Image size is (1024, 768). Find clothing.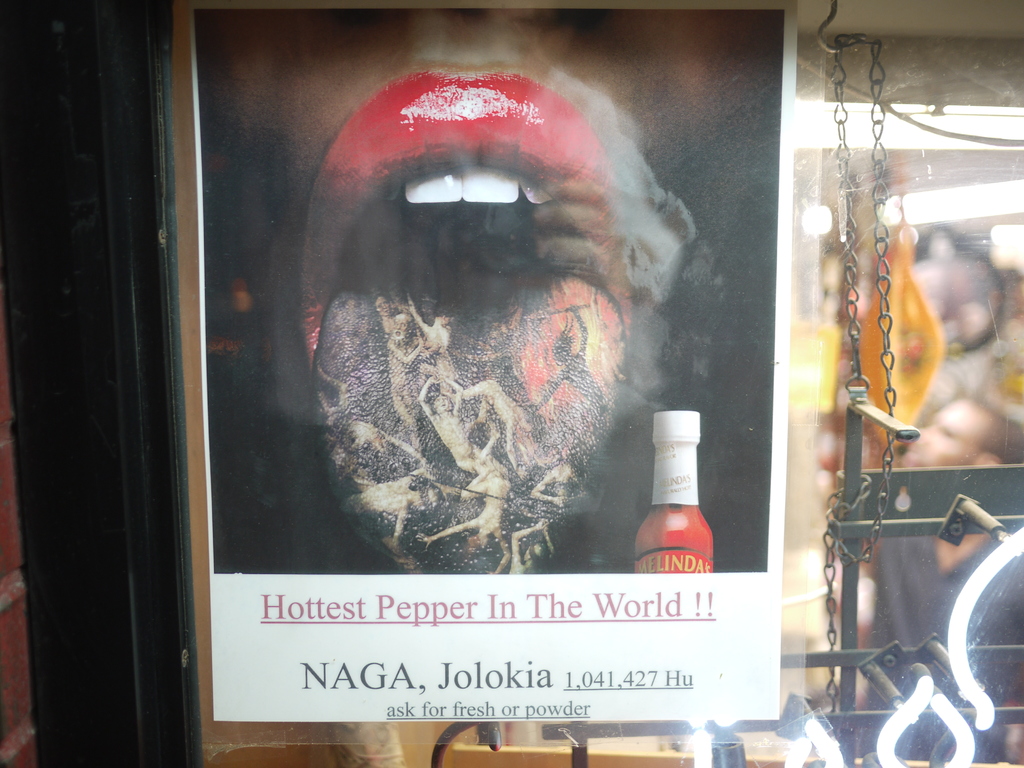
(856, 534, 1023, 760).
